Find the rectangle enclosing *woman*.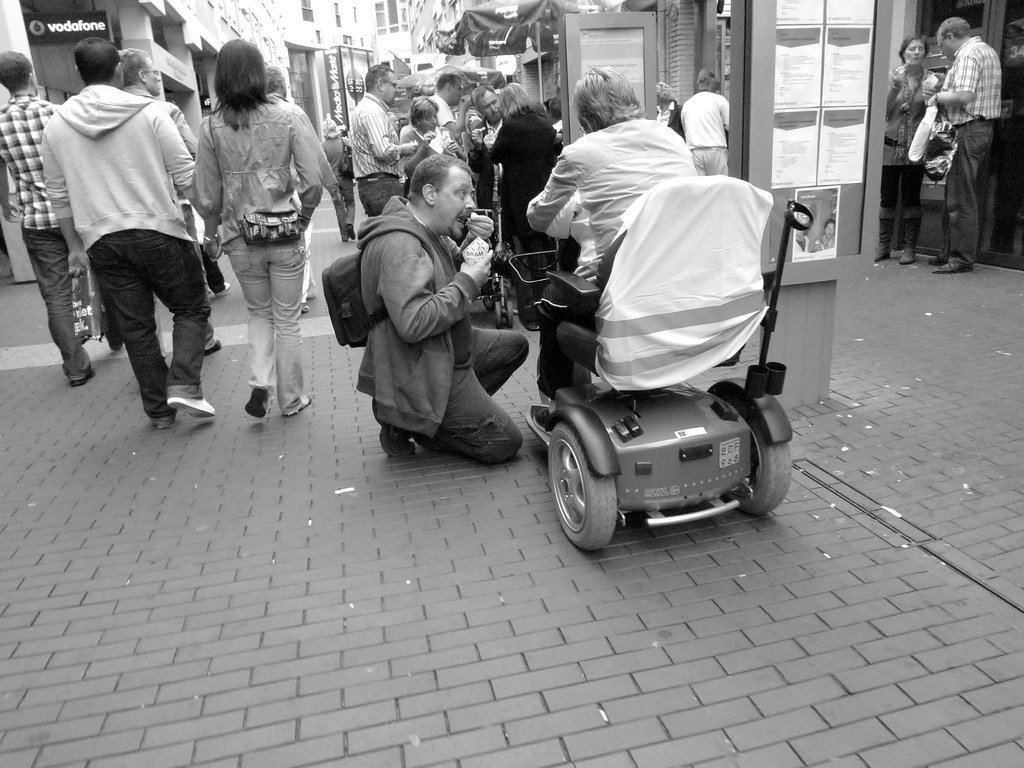
pyautogui.locateOnScreen(401, 100, 472, 168).
